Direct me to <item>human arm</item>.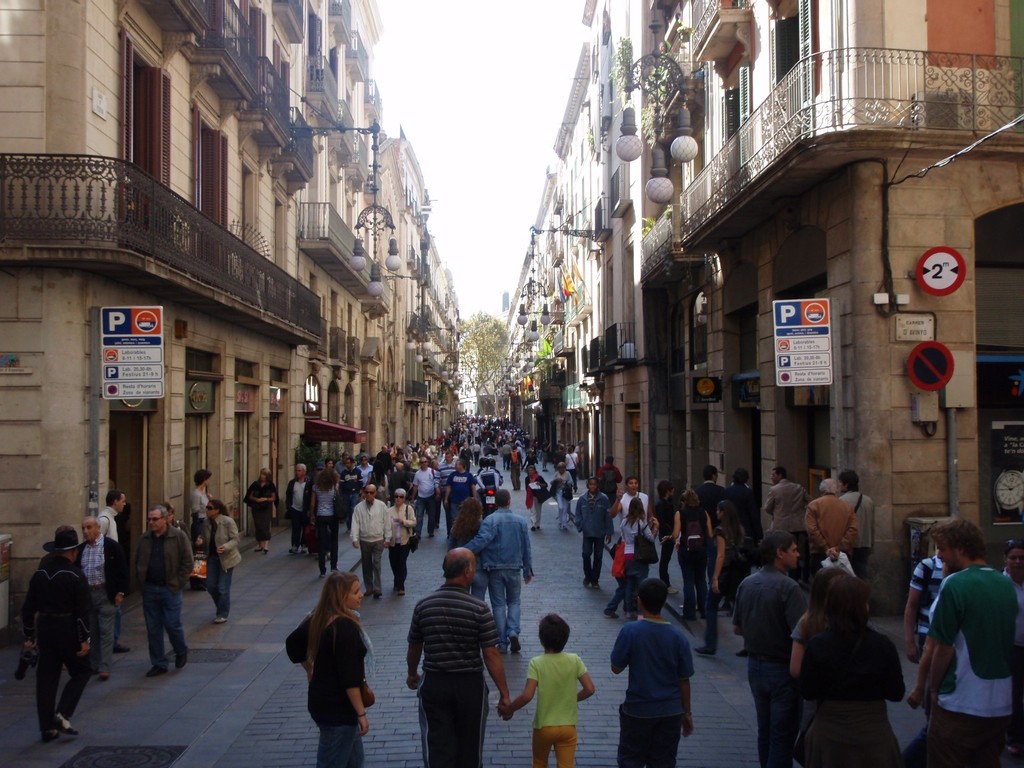
Direction: detection(472, 477, 476, 499).
